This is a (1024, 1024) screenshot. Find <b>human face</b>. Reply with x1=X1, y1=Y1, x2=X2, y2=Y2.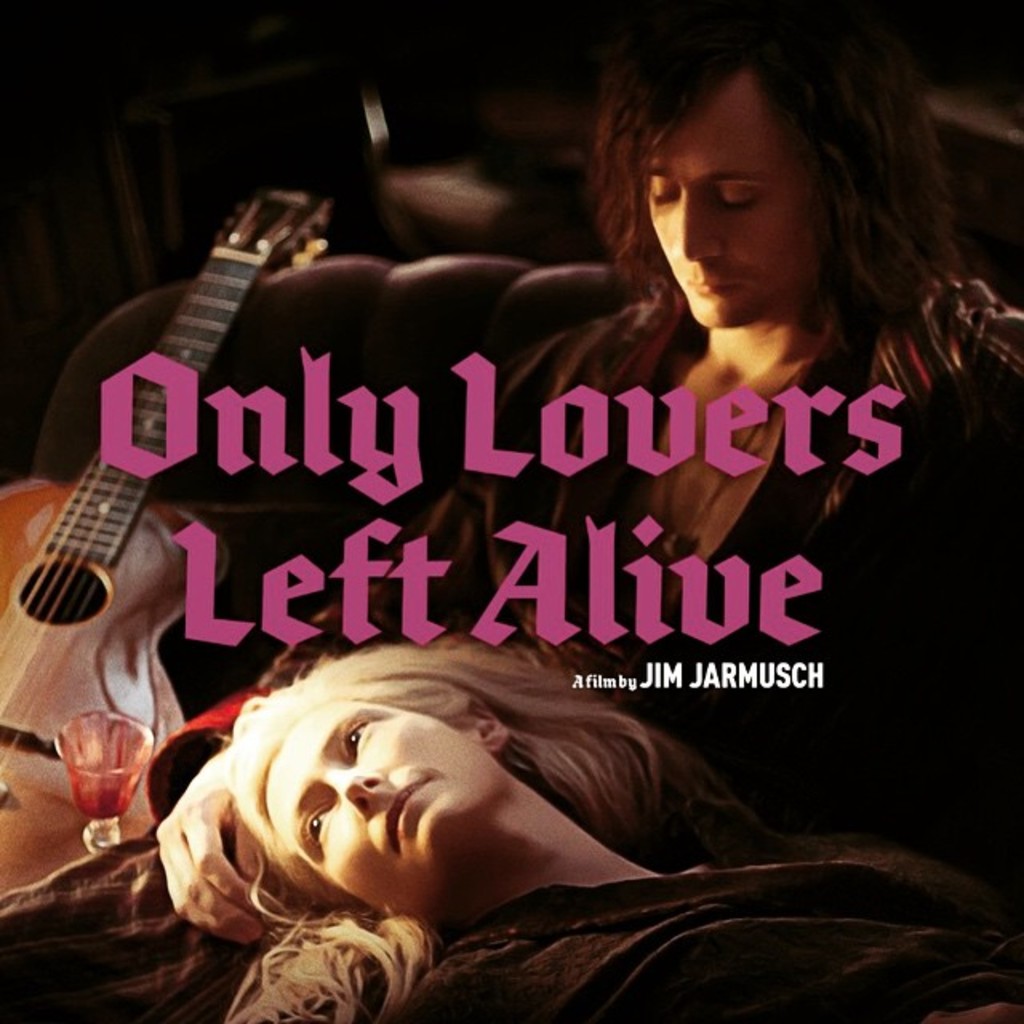
x1=269, y1=699, x2=507, y2=918.
